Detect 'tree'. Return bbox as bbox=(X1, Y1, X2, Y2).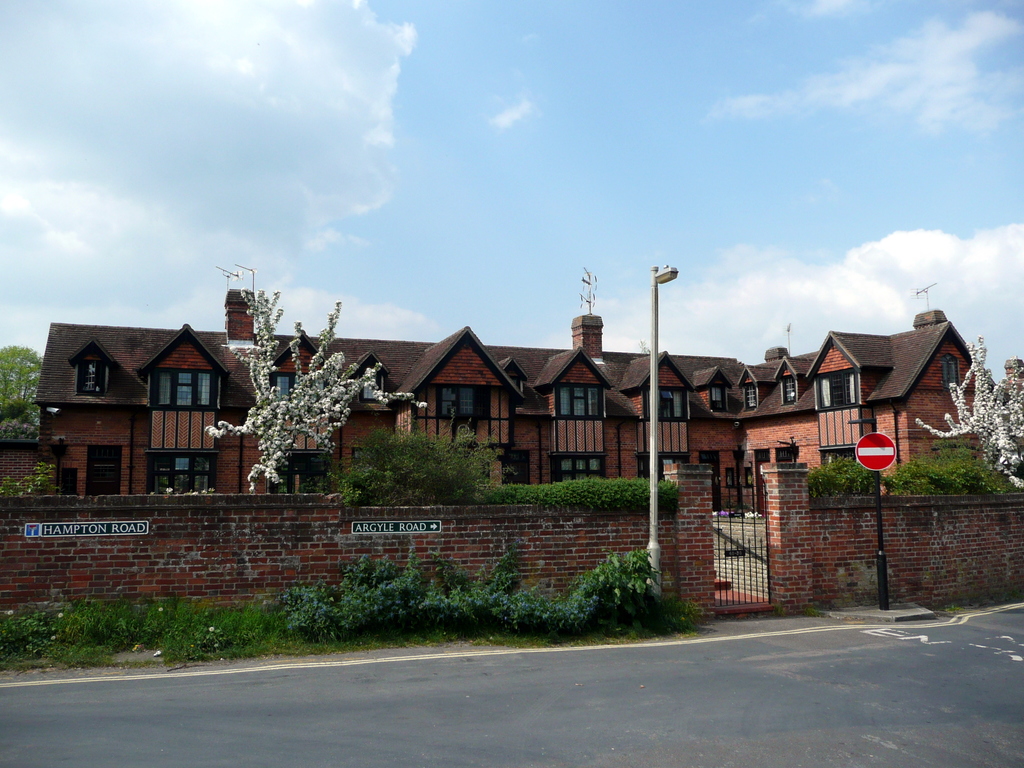
bbox=(911, 331, 1023, 488).
